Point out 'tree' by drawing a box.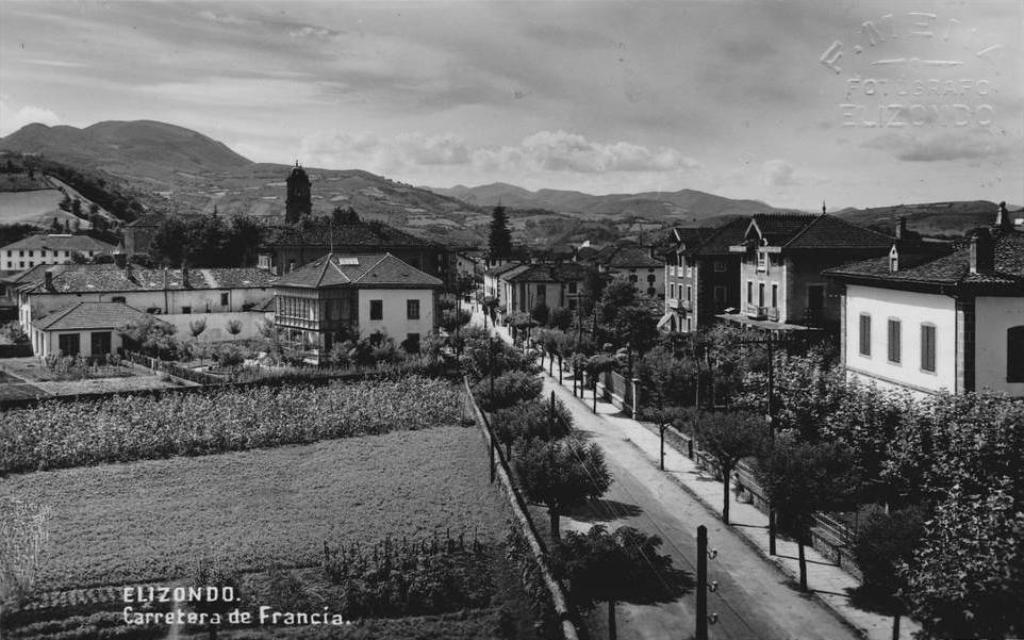
(490, 202, 514, 270).
